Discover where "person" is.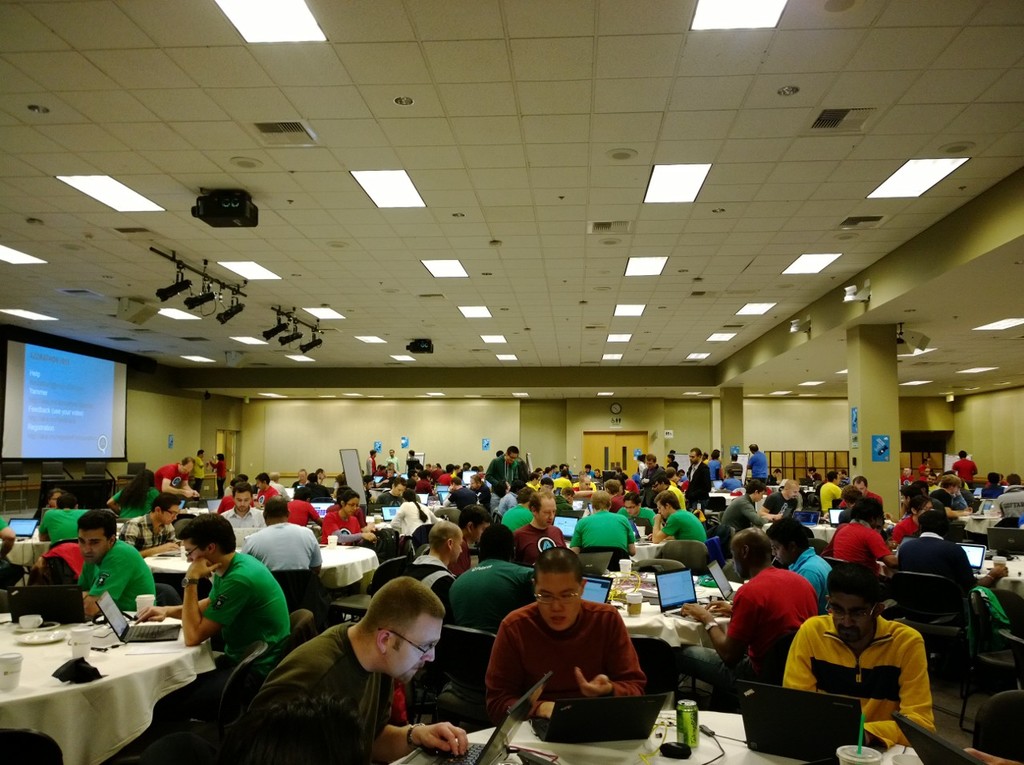
Discovered at pyautogui.locateOnScreen(826, 507, 892, 579).
